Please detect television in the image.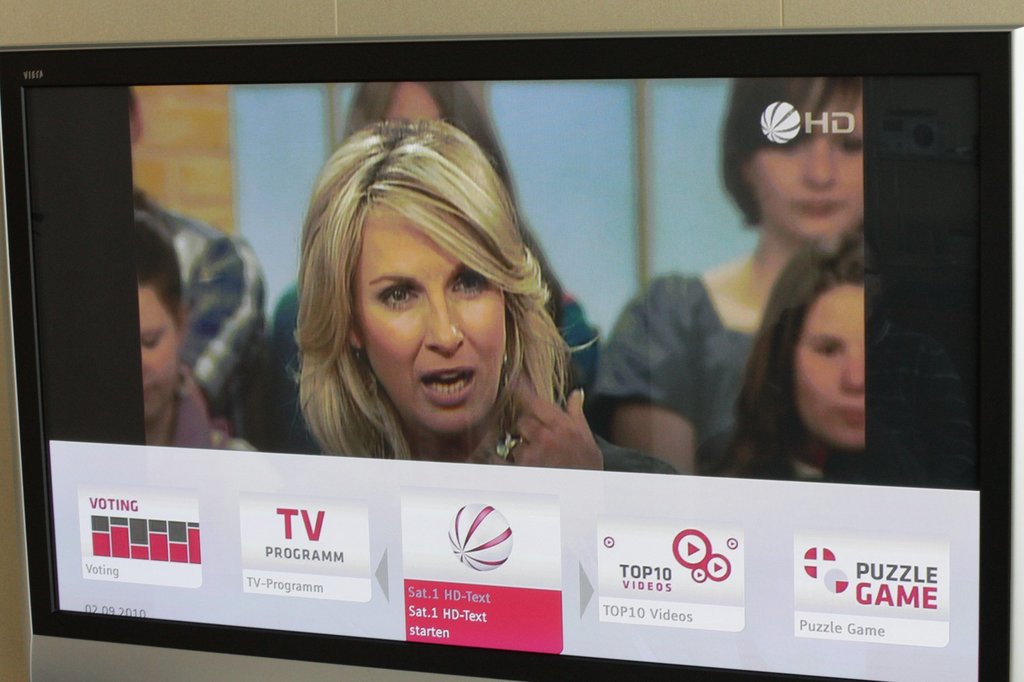
detection(0, 26, 1021, 681).
